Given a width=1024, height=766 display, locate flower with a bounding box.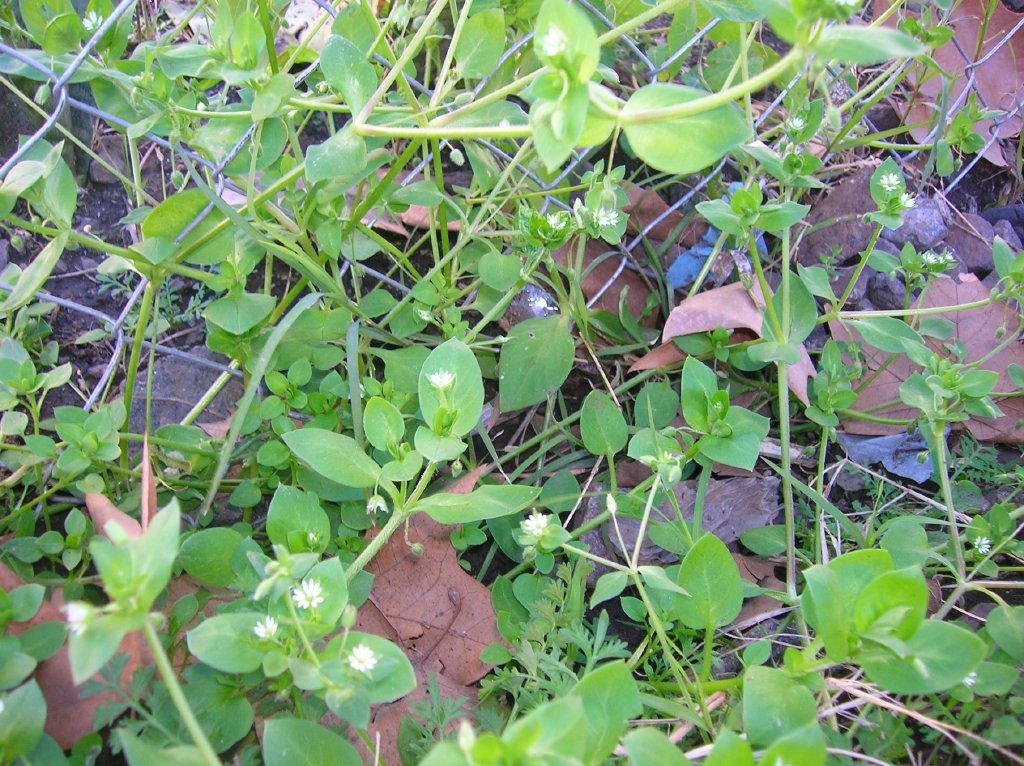
Located: Rect(427, 372, 453, 382).
